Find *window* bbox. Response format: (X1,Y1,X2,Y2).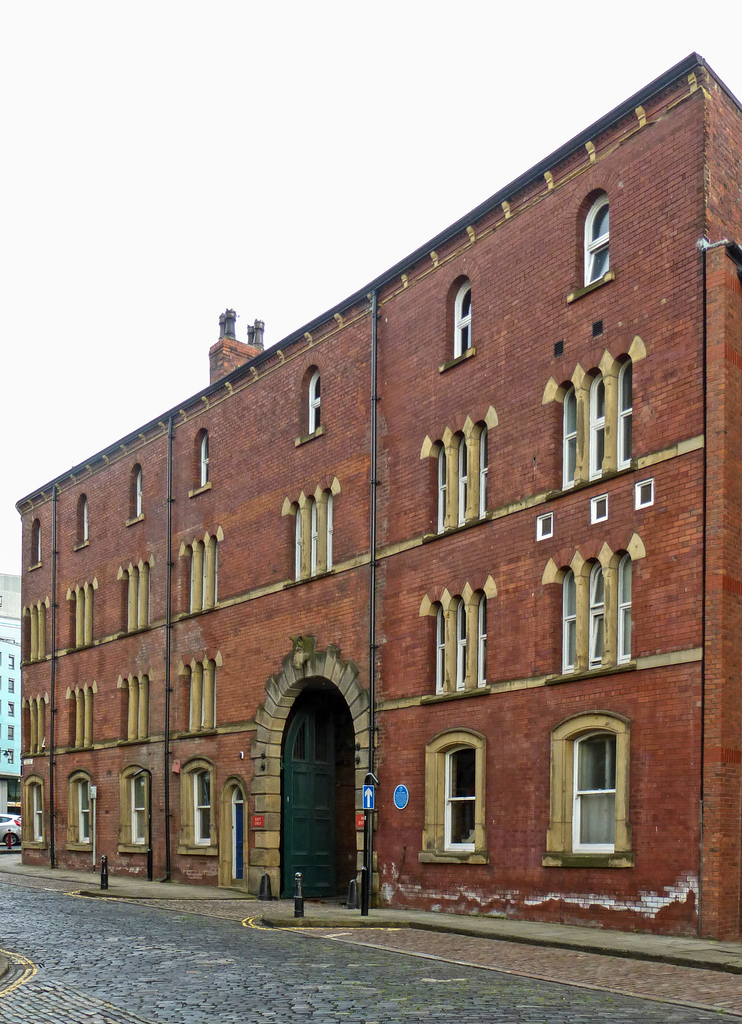
(557,710,639,857).
